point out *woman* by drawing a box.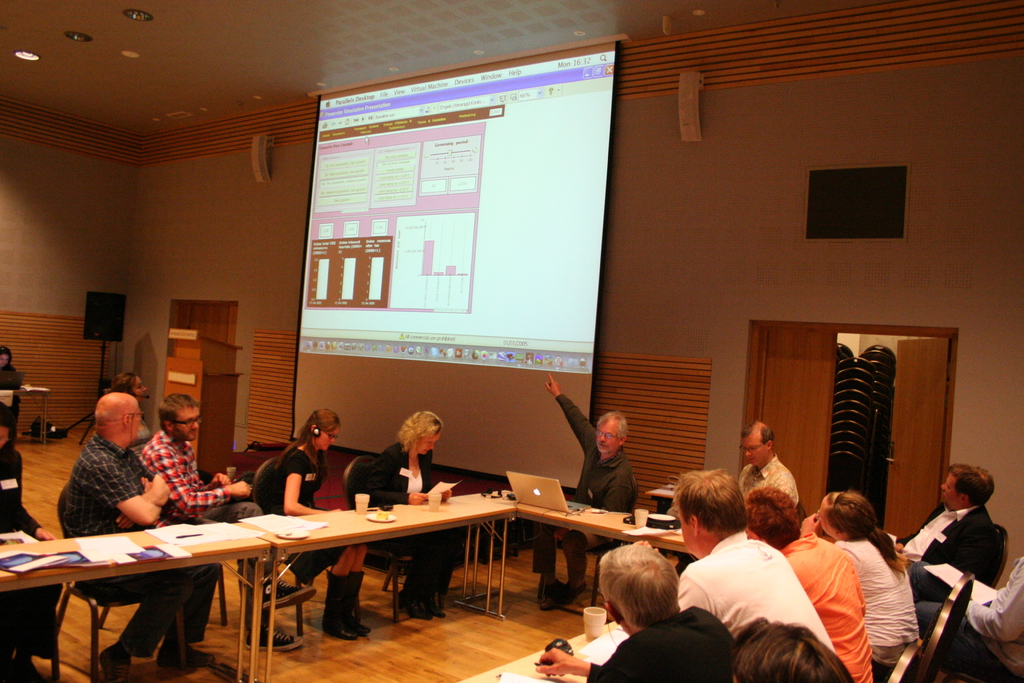
(left=0, top=345, right=23, bottom=445).
